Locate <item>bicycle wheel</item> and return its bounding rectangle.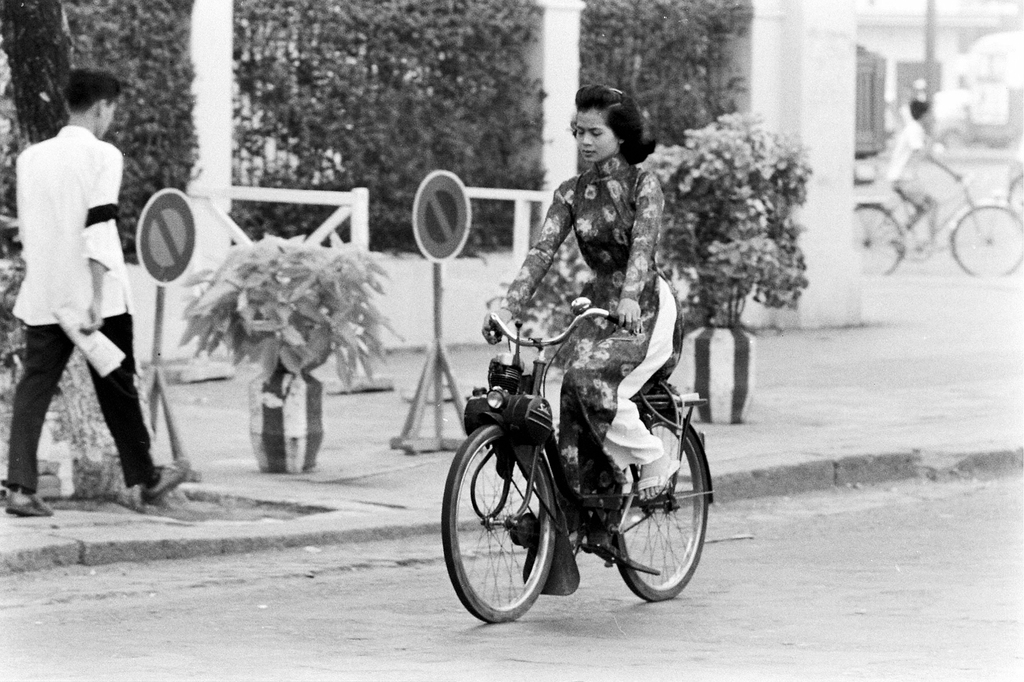
<box>460,428,568,629</box>.
